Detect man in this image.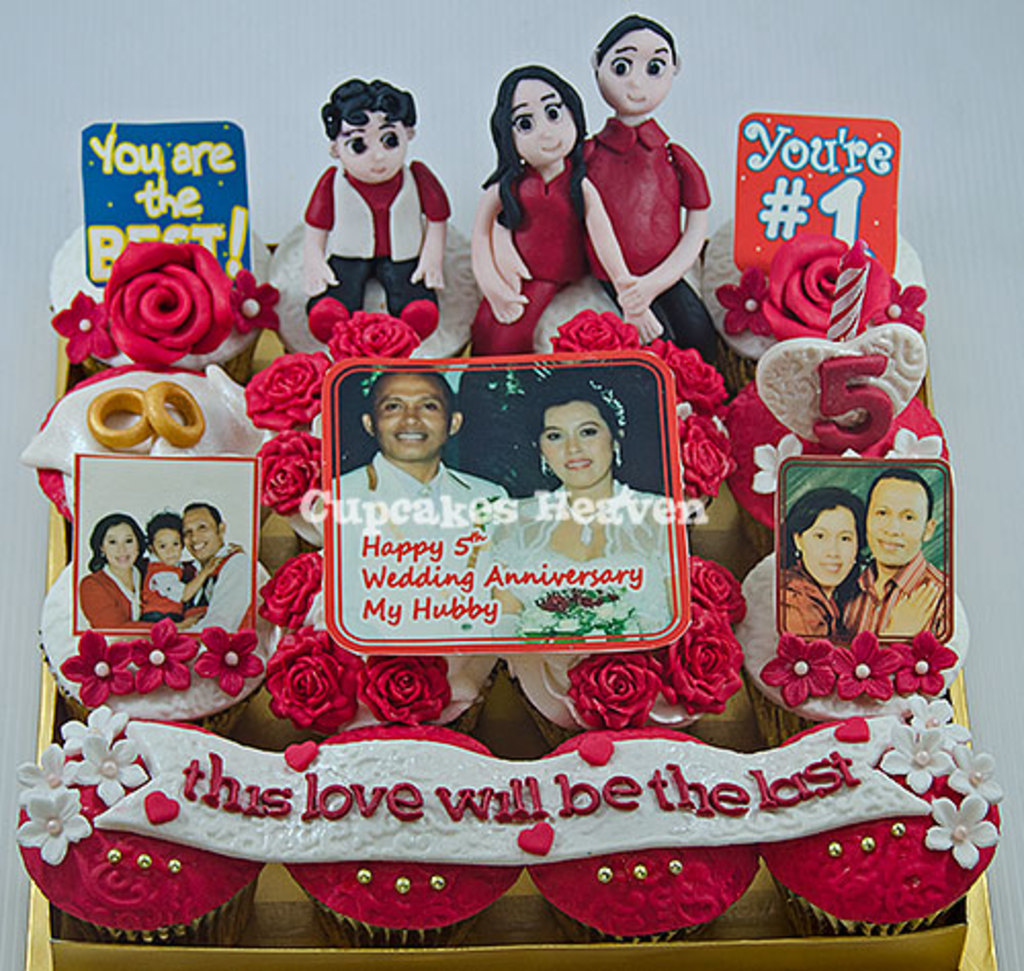
Detection: [left=182, top=492, right=262, bottom=645].
